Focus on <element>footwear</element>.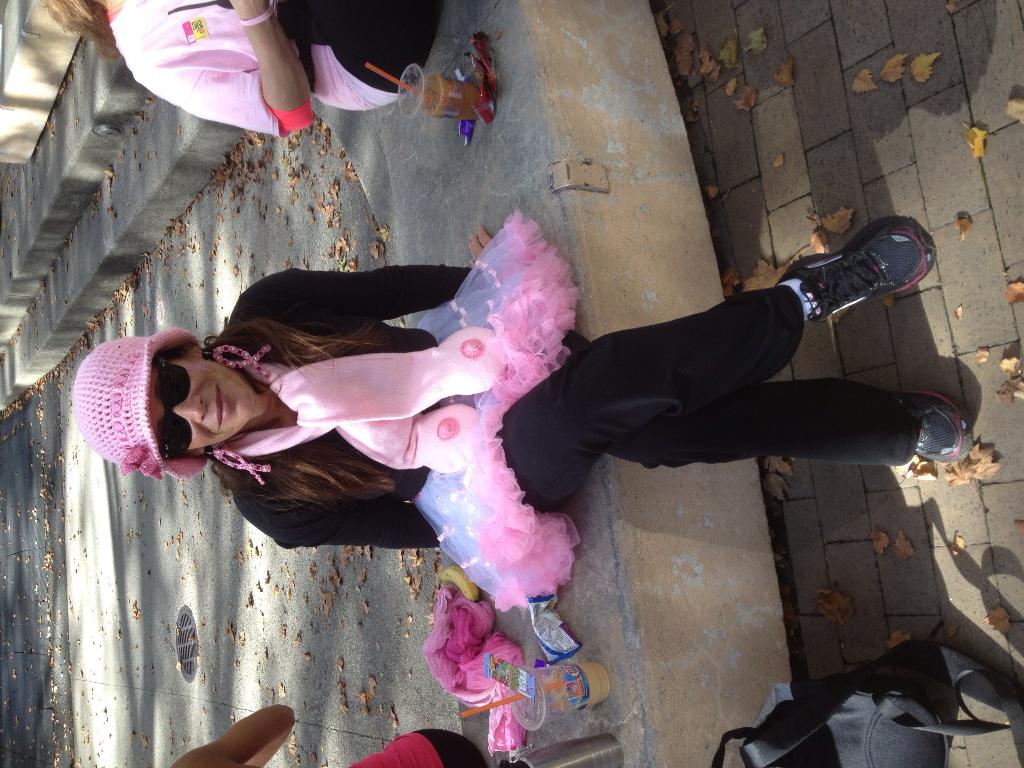
Focused at 794 216 952 327.
